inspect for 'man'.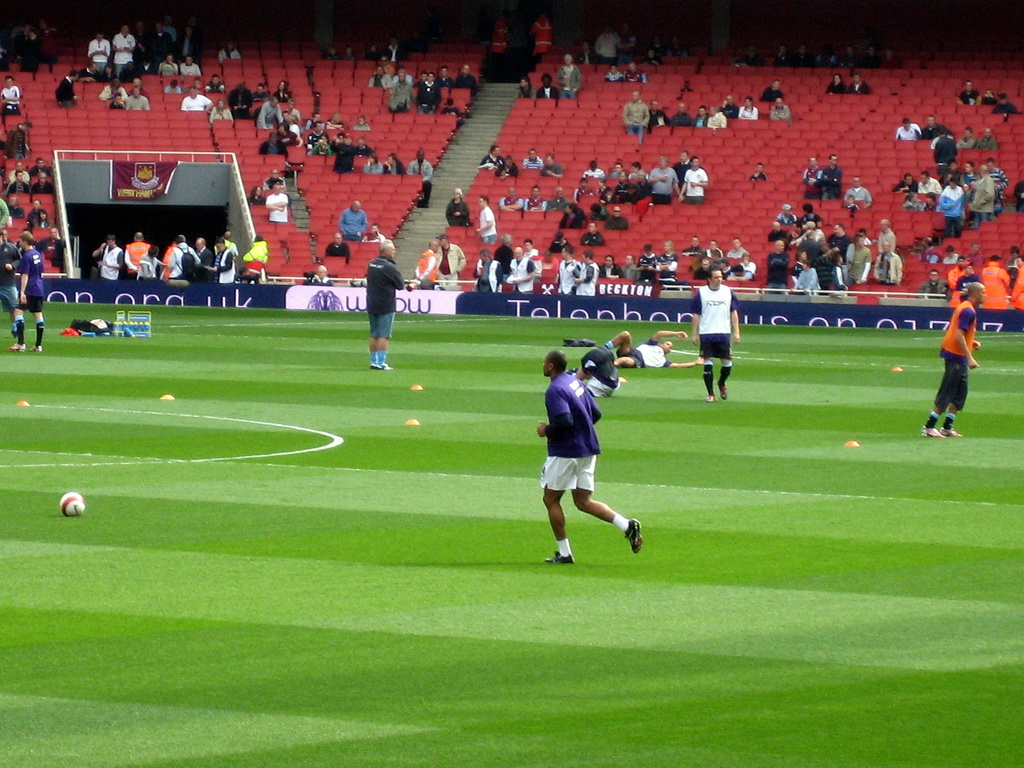
Inspection: [x1=0, y1=77, x2=24, y2=115].
